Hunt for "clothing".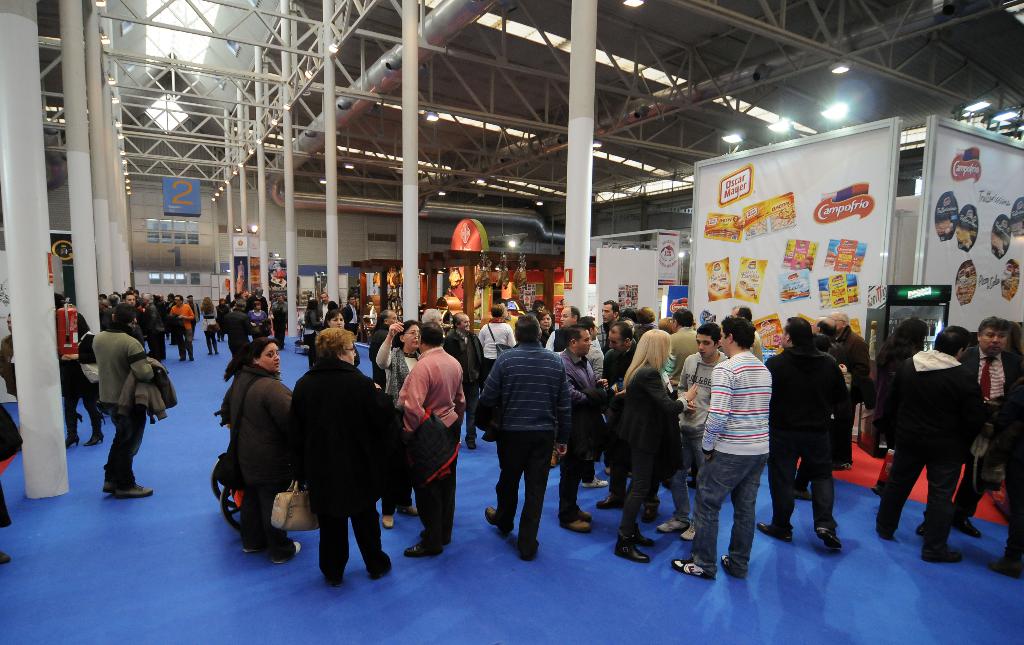
Hunted down at l=390, t=344, r=470, b=550.
